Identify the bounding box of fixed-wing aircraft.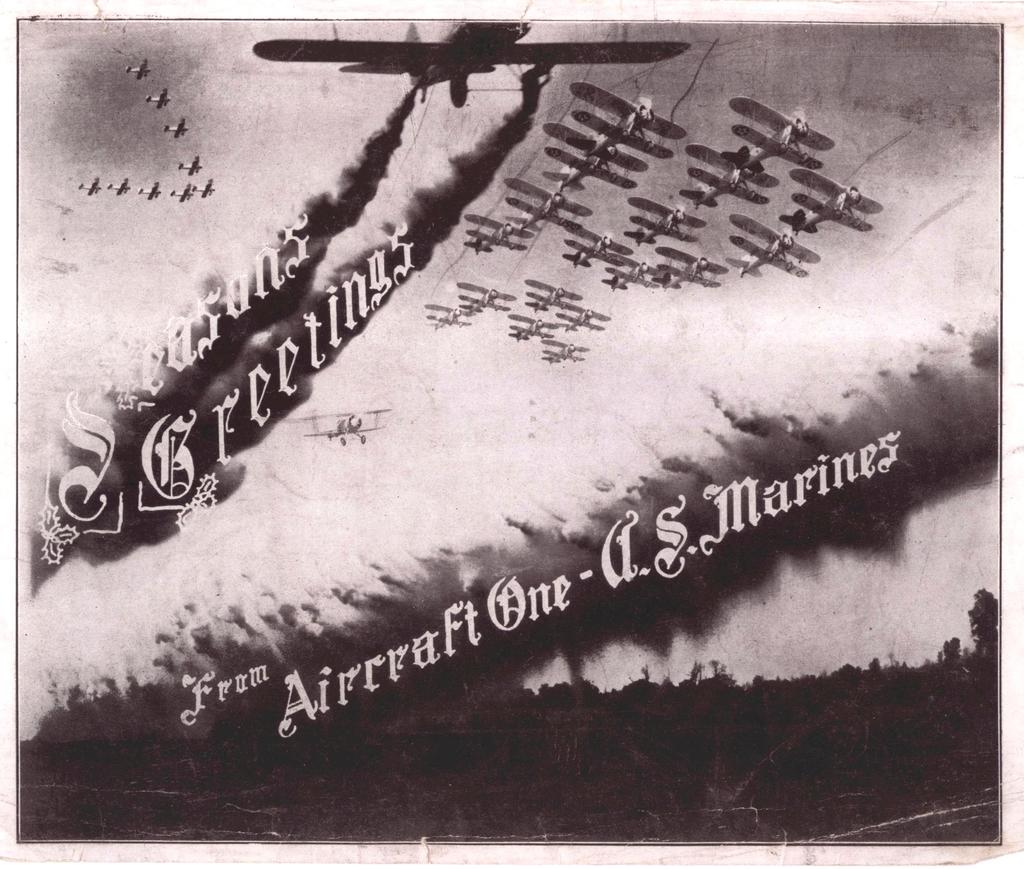
139:83:175:113.
